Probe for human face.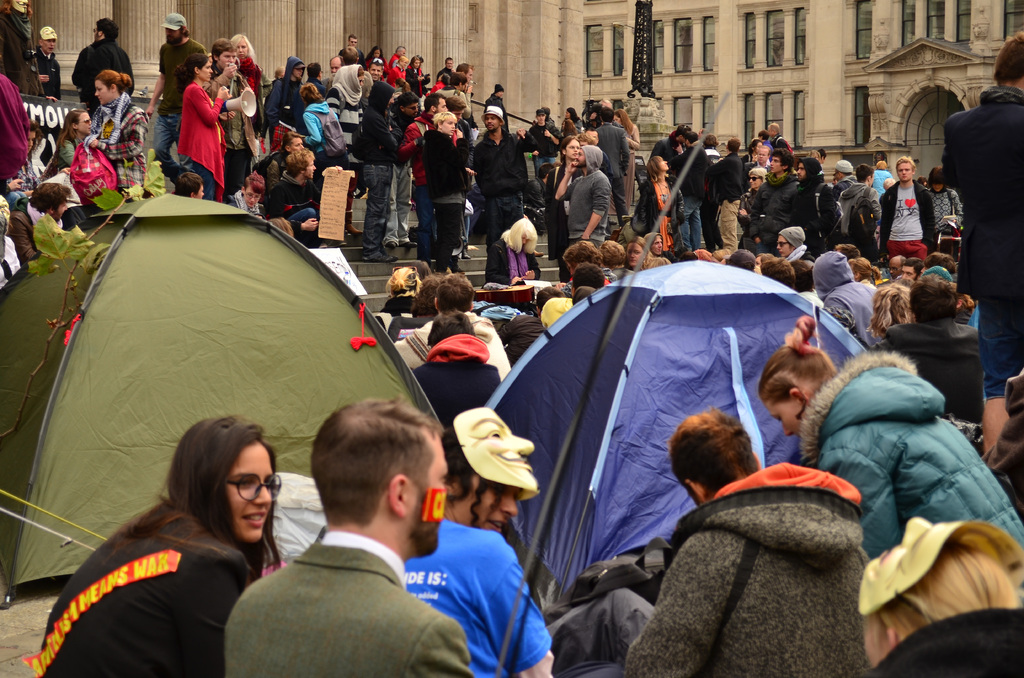
Probe result: {"left": 754, "top": 140, "right": 763, "bottom": 150}.
